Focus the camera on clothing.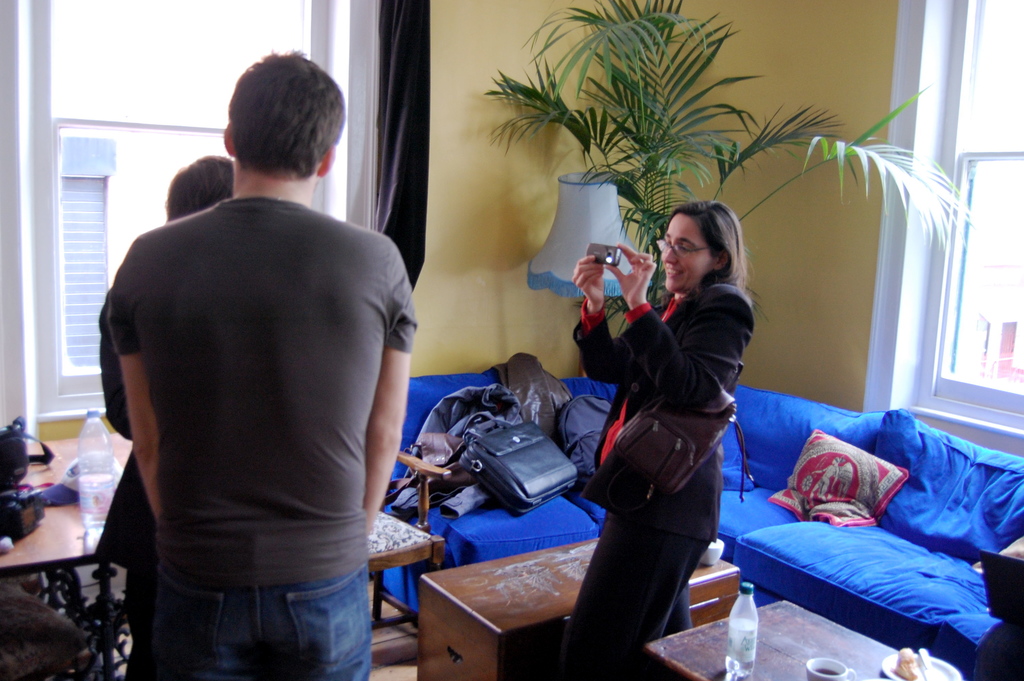
Focus region: x1=95 y1=90 x2=441 y2=680.
